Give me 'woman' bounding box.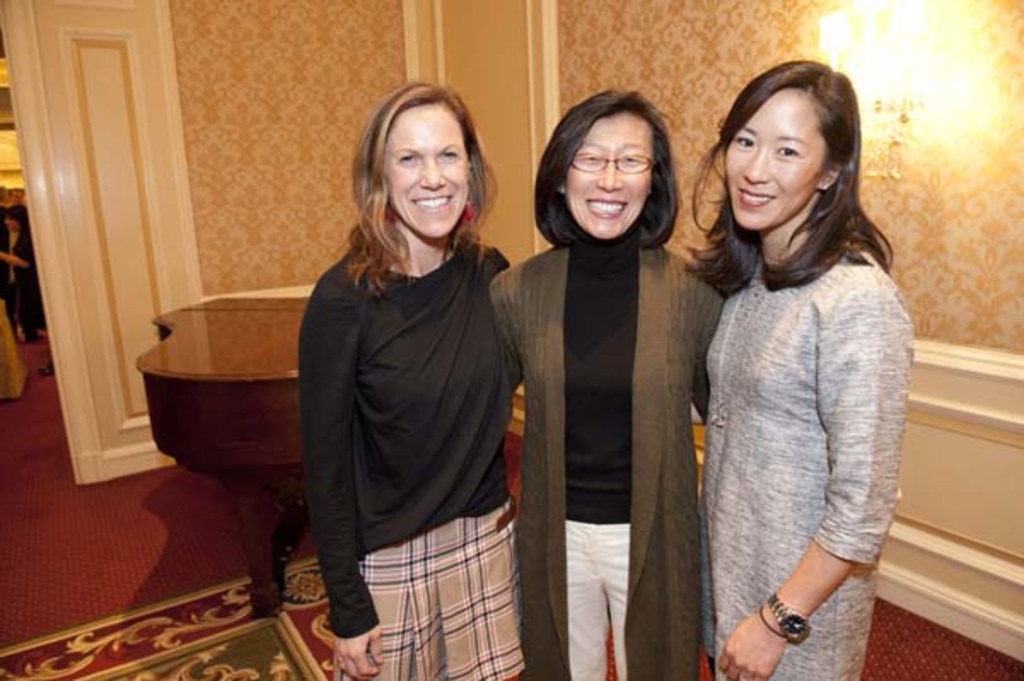
bbox=(287, 79, 526, 662).
